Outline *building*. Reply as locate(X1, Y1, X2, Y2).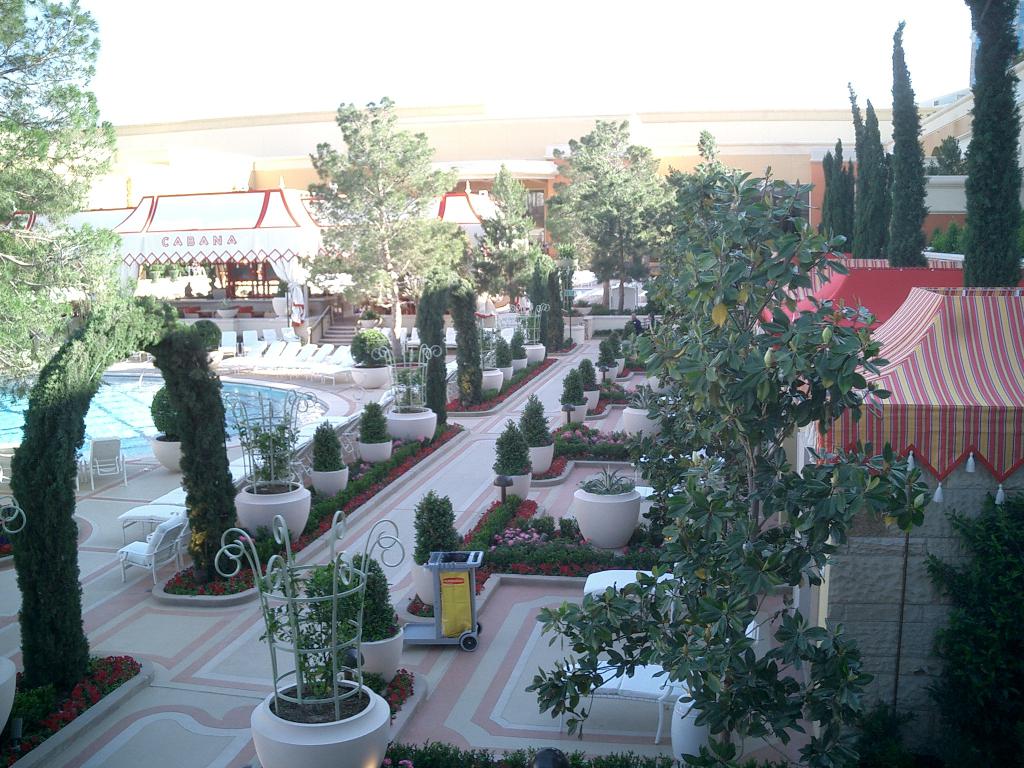
locate(0, 53, 1023, 745).
